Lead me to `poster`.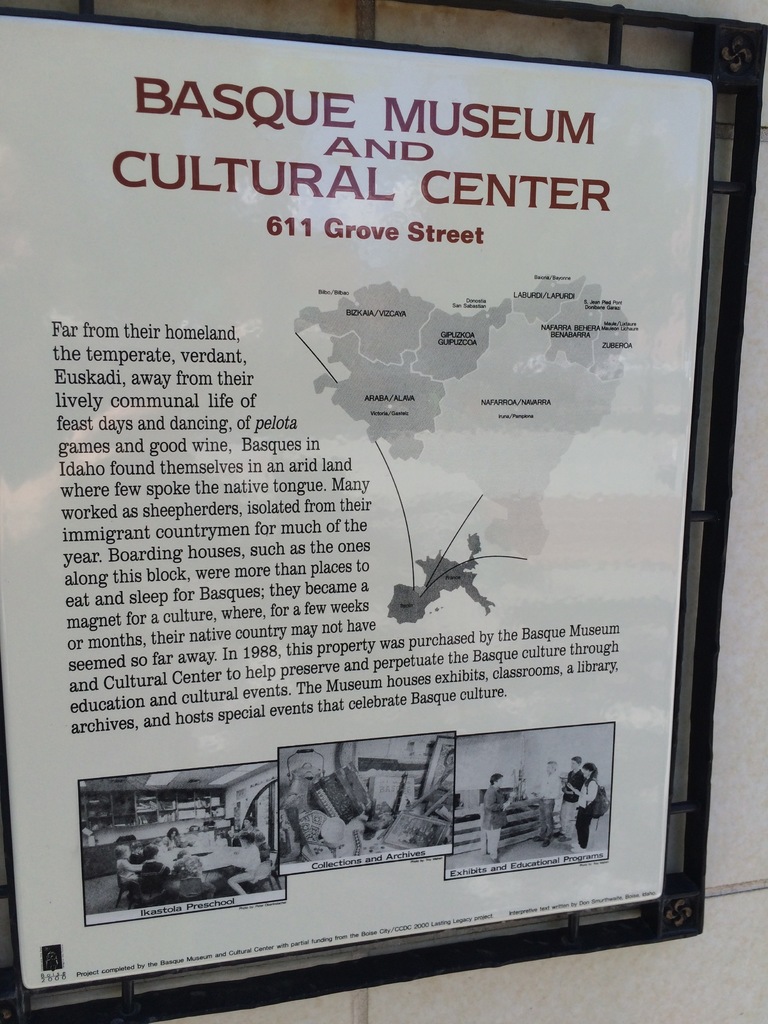
Lead to 2 8 710 989.
